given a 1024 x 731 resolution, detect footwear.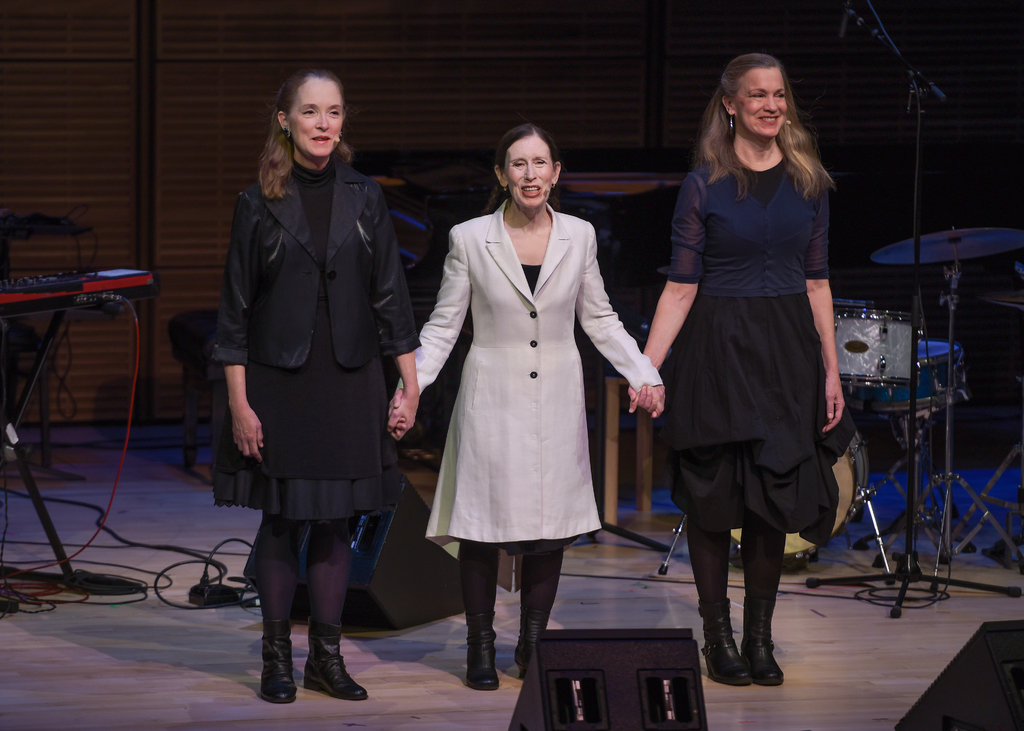
select_region(467, 615, 497, 687).
